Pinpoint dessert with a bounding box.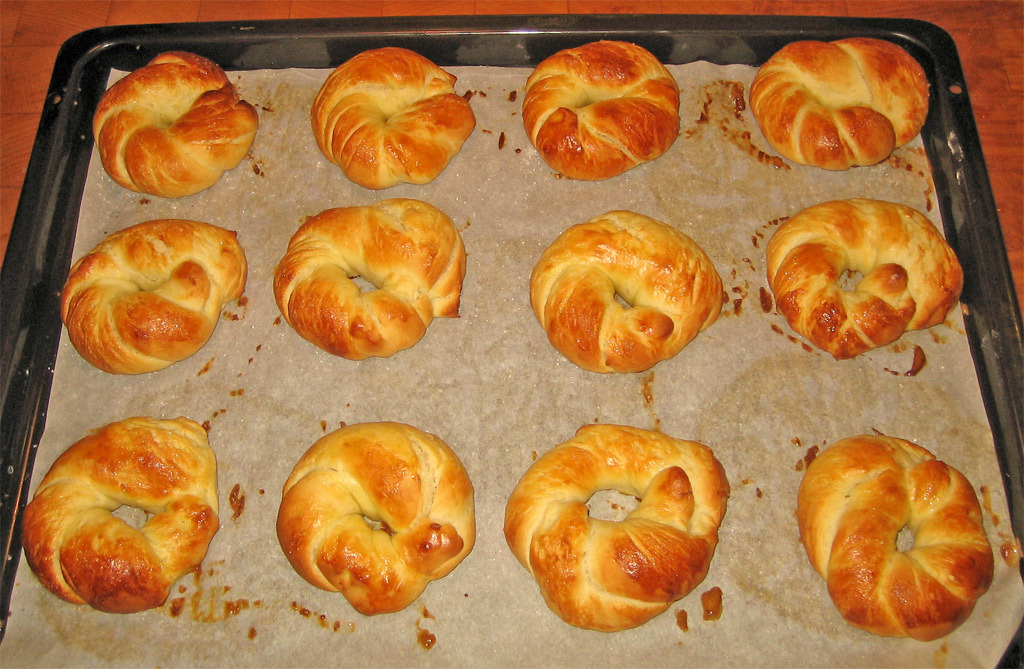
[x1=523, y1=39, x2=677, y2=182].
